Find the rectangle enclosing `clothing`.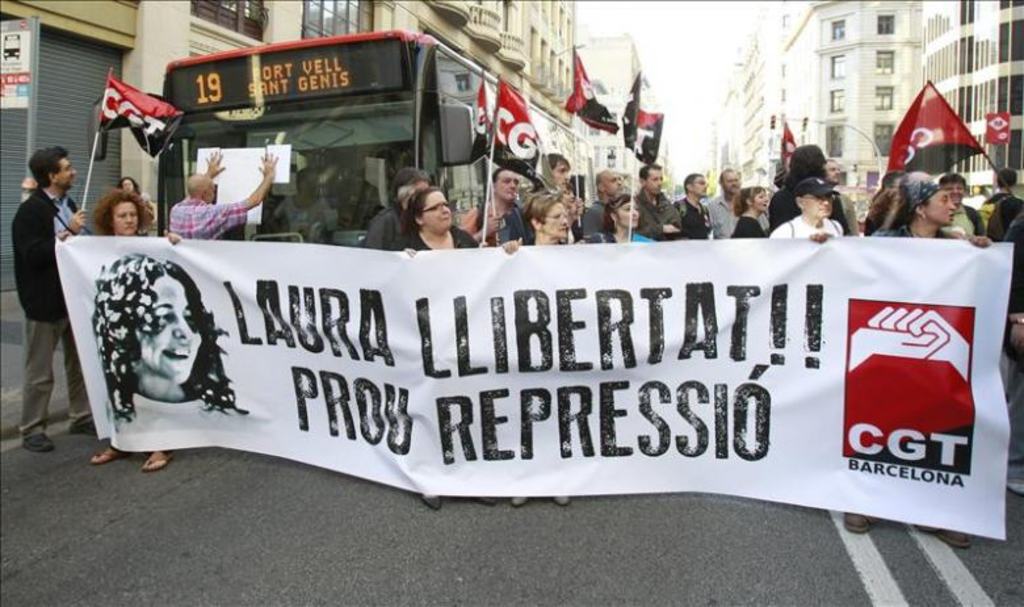
box=[395, 231, 480, 254].
